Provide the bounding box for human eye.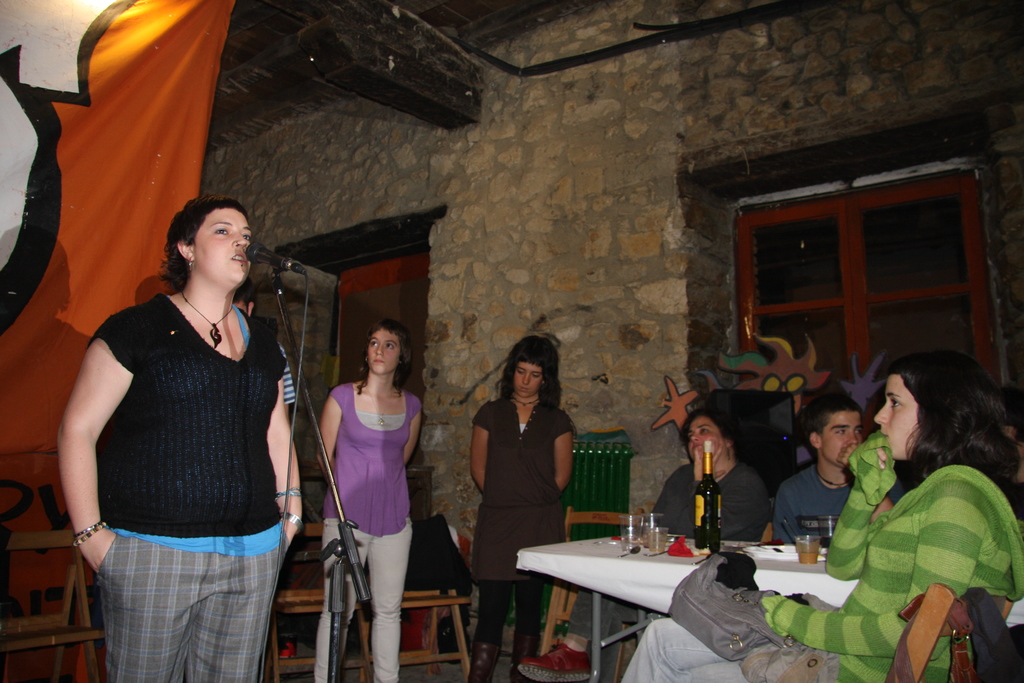
bbox(241, 232, 252, 241).
